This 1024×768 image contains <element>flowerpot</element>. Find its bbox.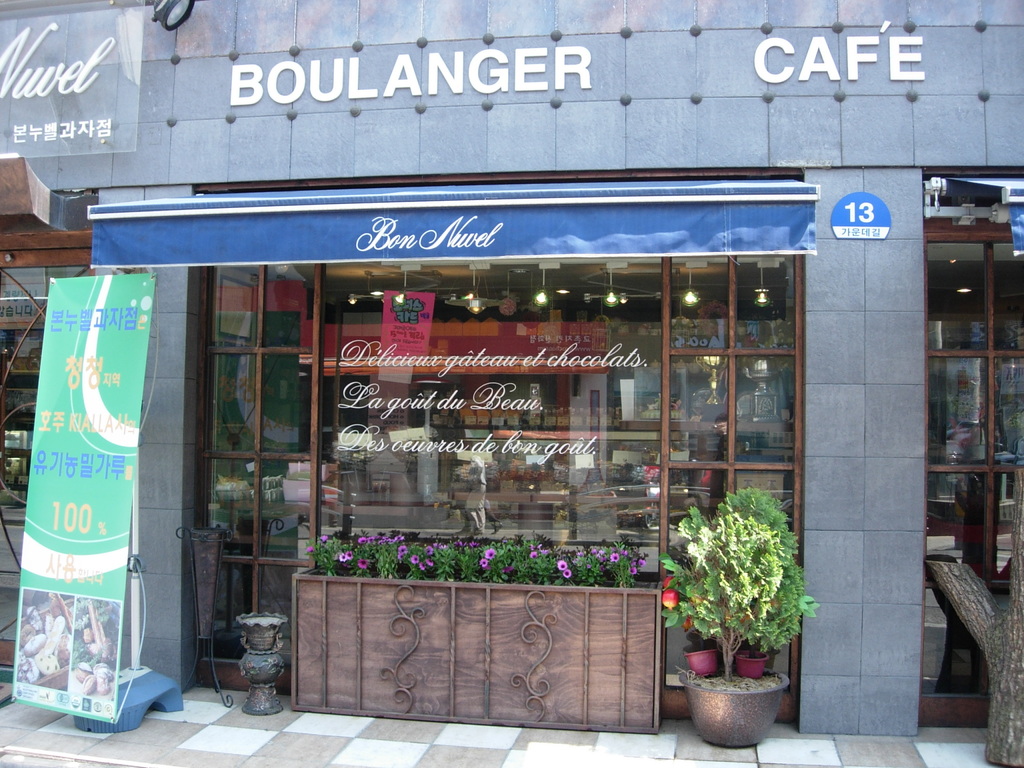
731, 650, 769, 680.
